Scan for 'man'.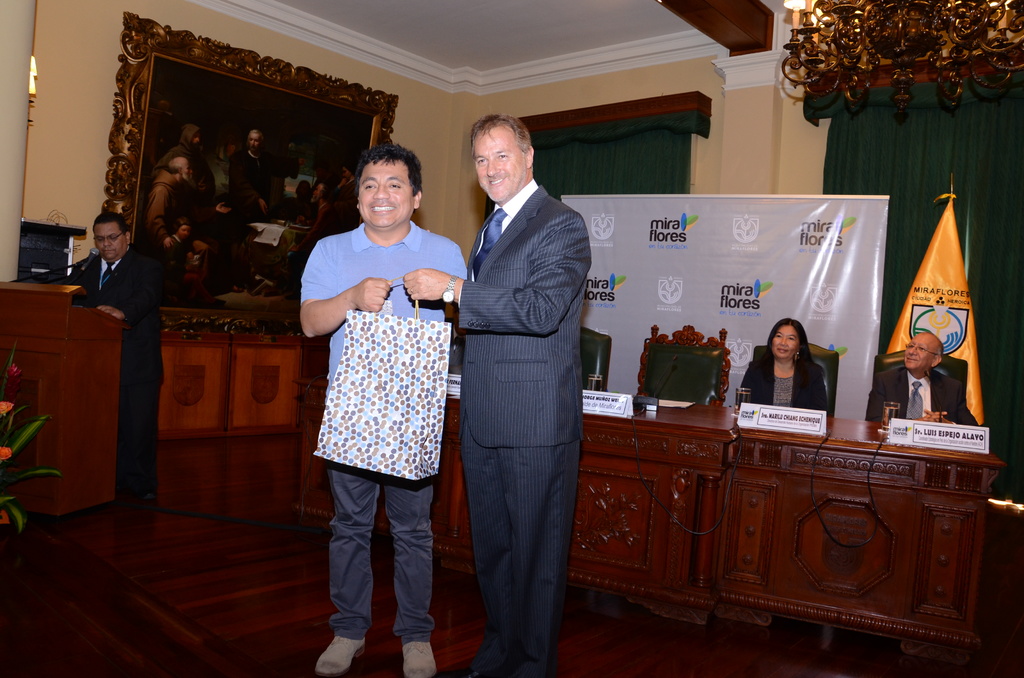
Scan result: <region>426, 88, 604, 676</region>.
